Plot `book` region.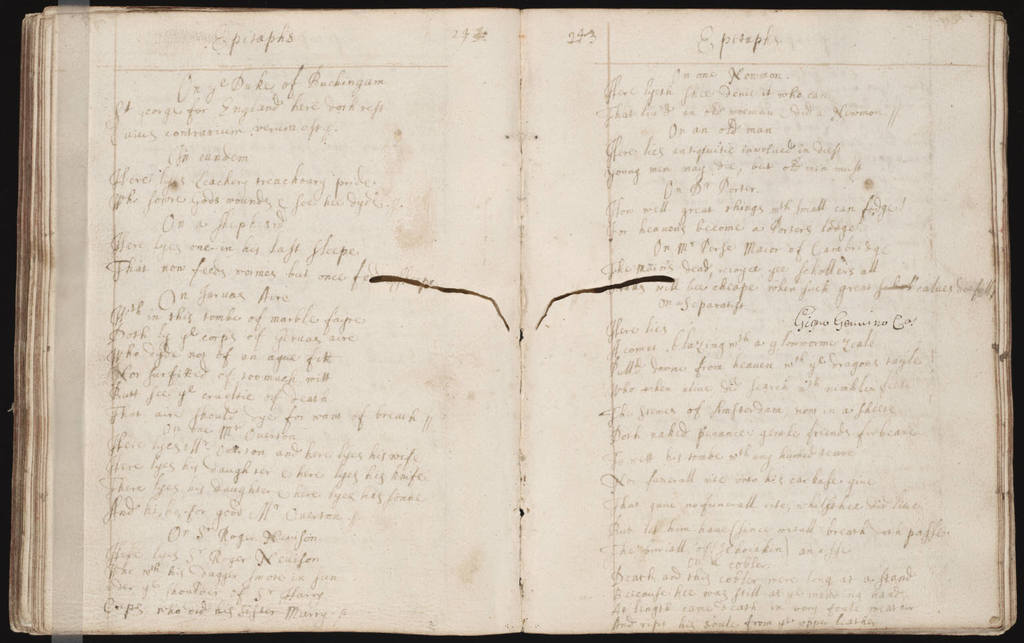
Plotted at [79, 17, 1008, 610].
